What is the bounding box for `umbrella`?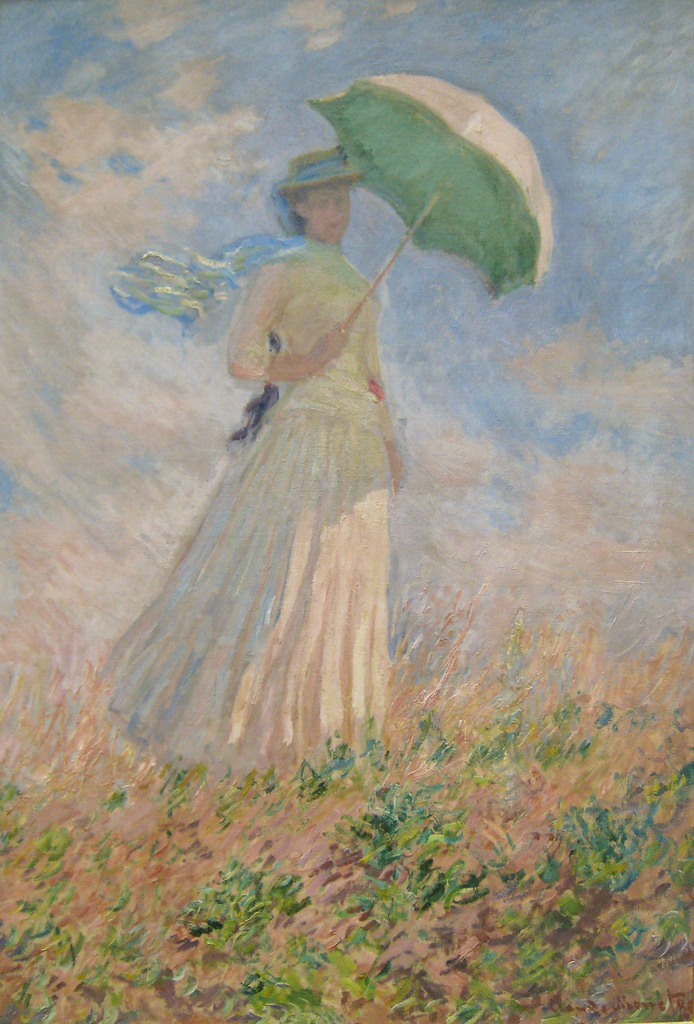
x1=261, y1=50, x2=570, y2=331.
